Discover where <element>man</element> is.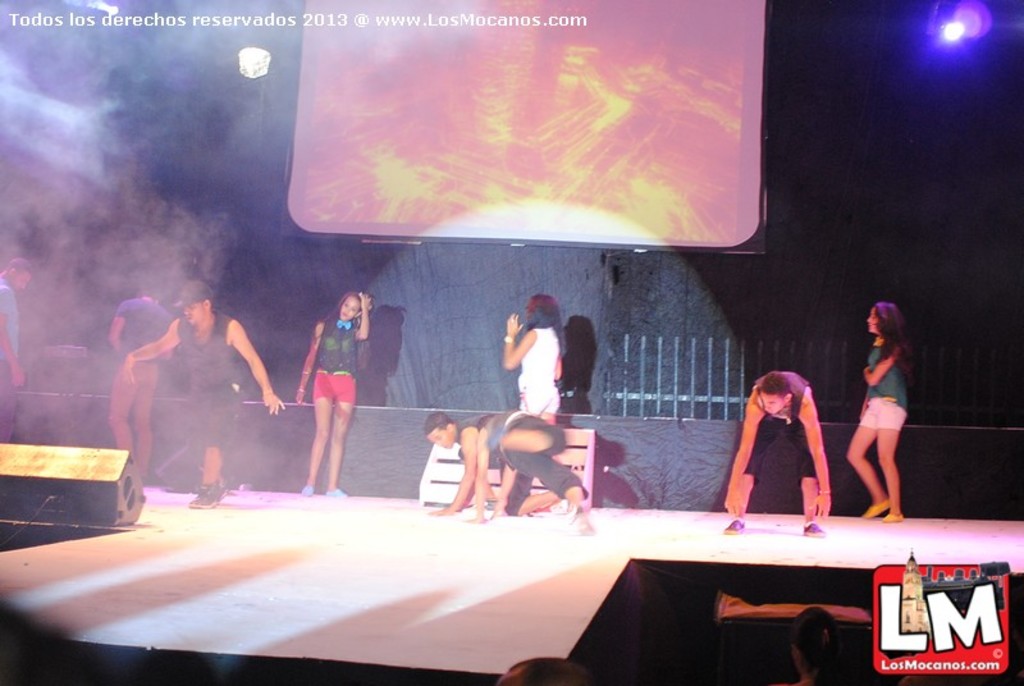
Discovered at l=719, t=367, r=832, b=529.
